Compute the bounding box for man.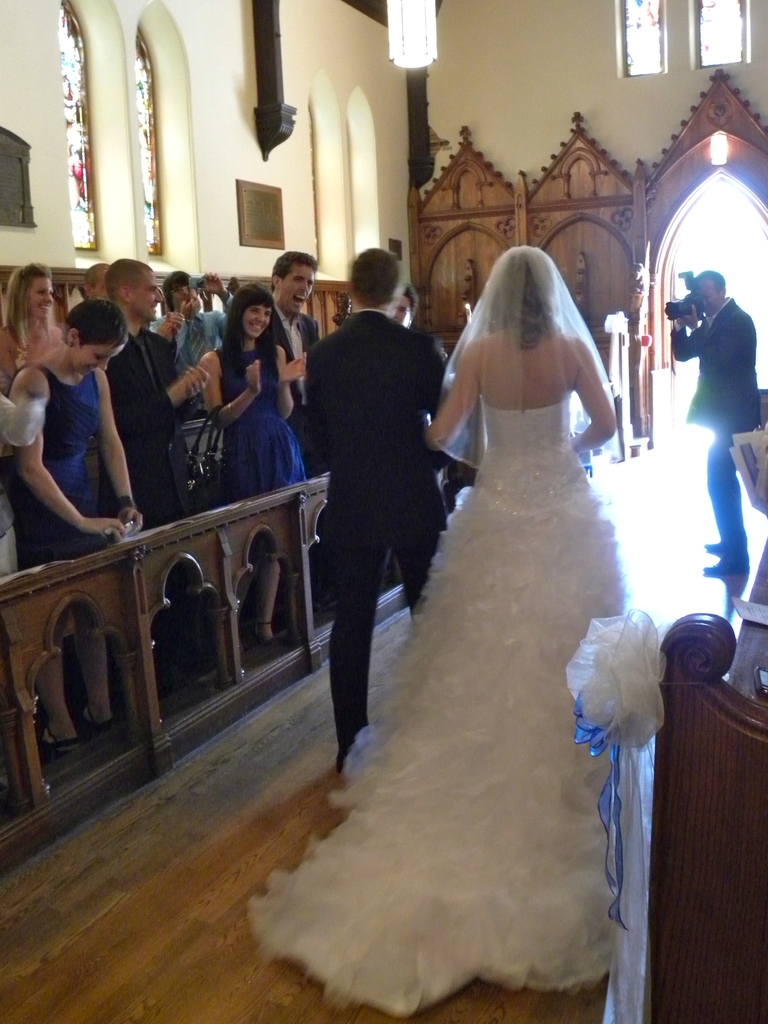
662 264 756 582.
